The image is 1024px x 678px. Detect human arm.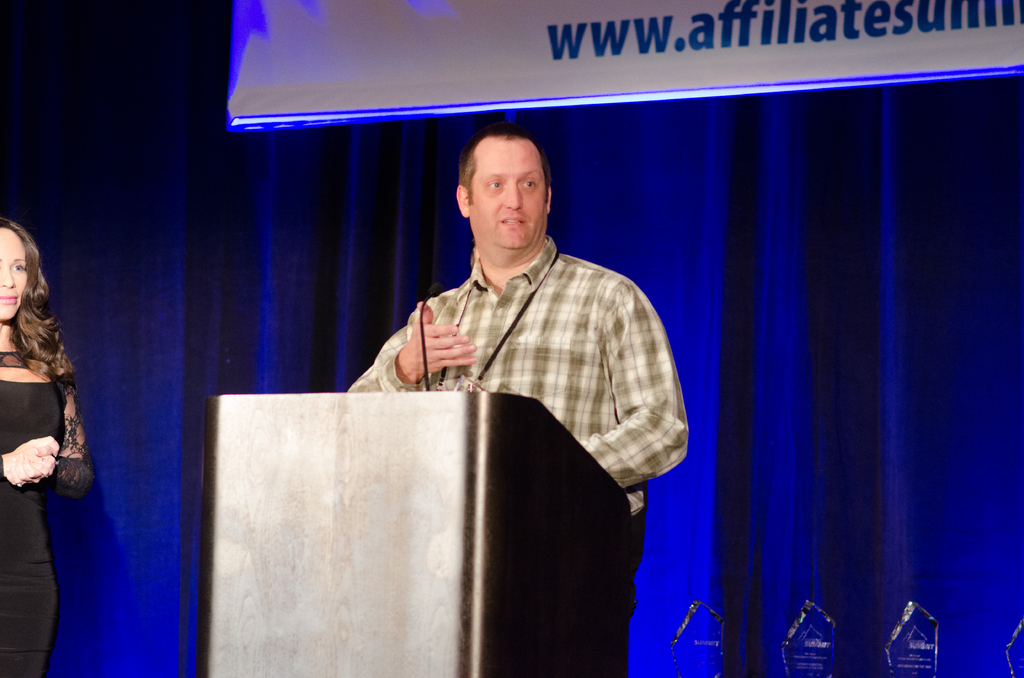
Detection: (343,287,486,398).
